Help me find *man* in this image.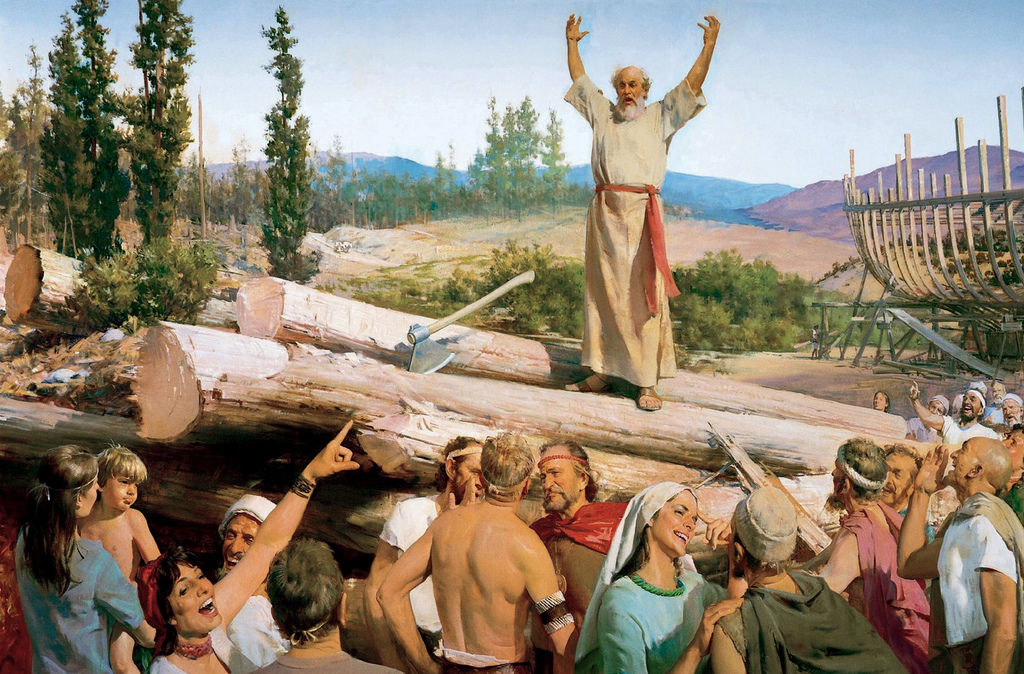
Found it: (706,483,914,673).
